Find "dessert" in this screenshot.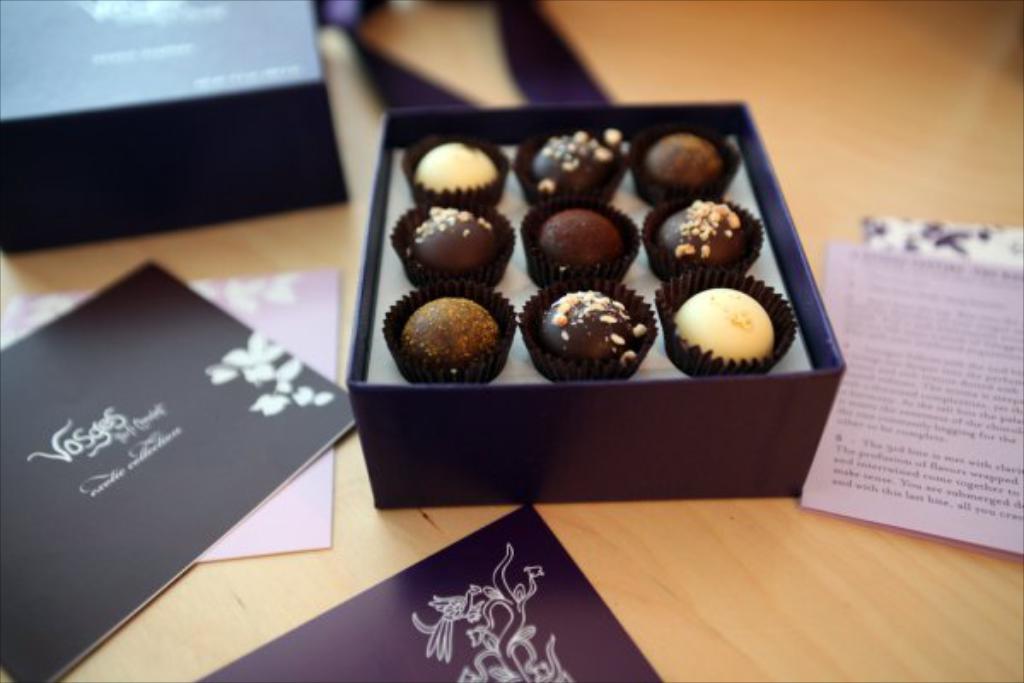
The bounding box for "dessert" is Rect(524, 280, 657, 384).
